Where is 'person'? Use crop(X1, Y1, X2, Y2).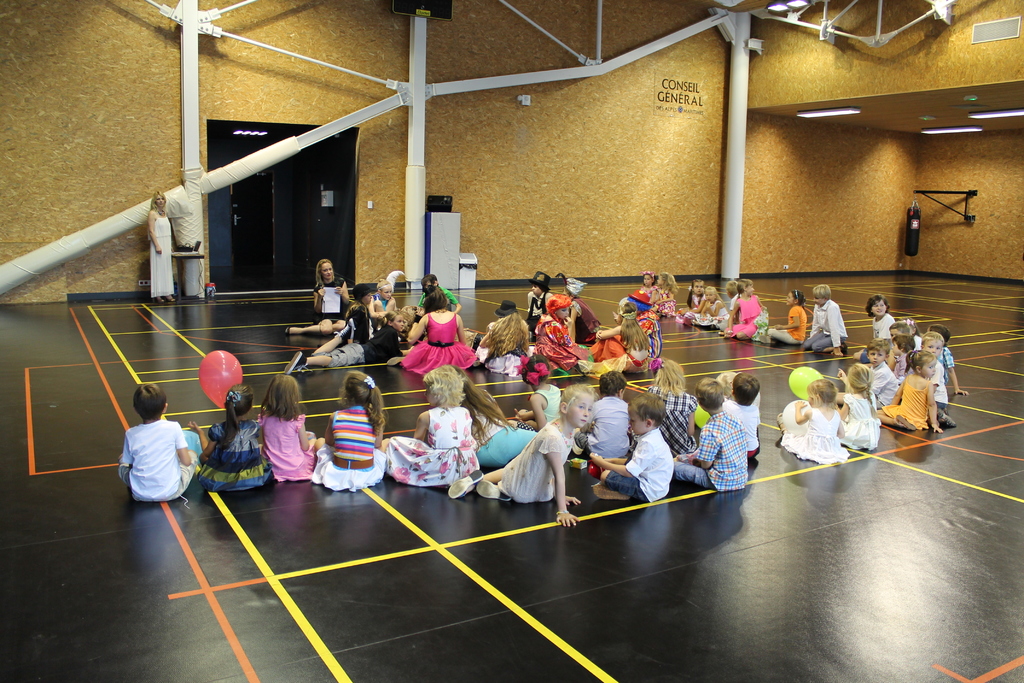
crop(713, 373, 762, 466).
